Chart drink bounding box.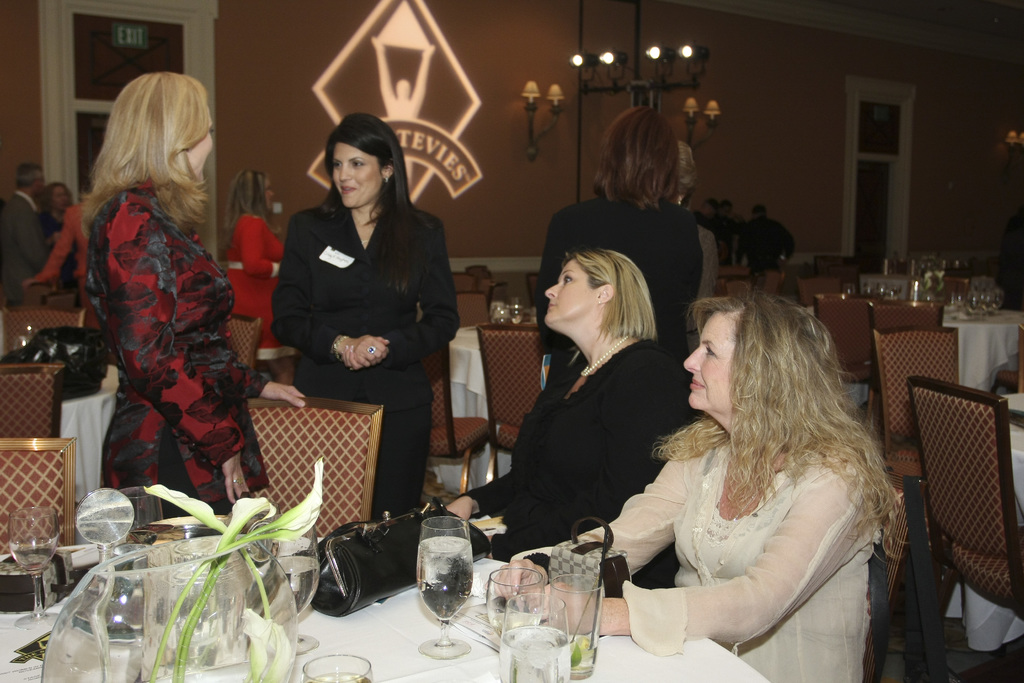
Charted: x1=979 y1=297 x2=995 y2=312.
